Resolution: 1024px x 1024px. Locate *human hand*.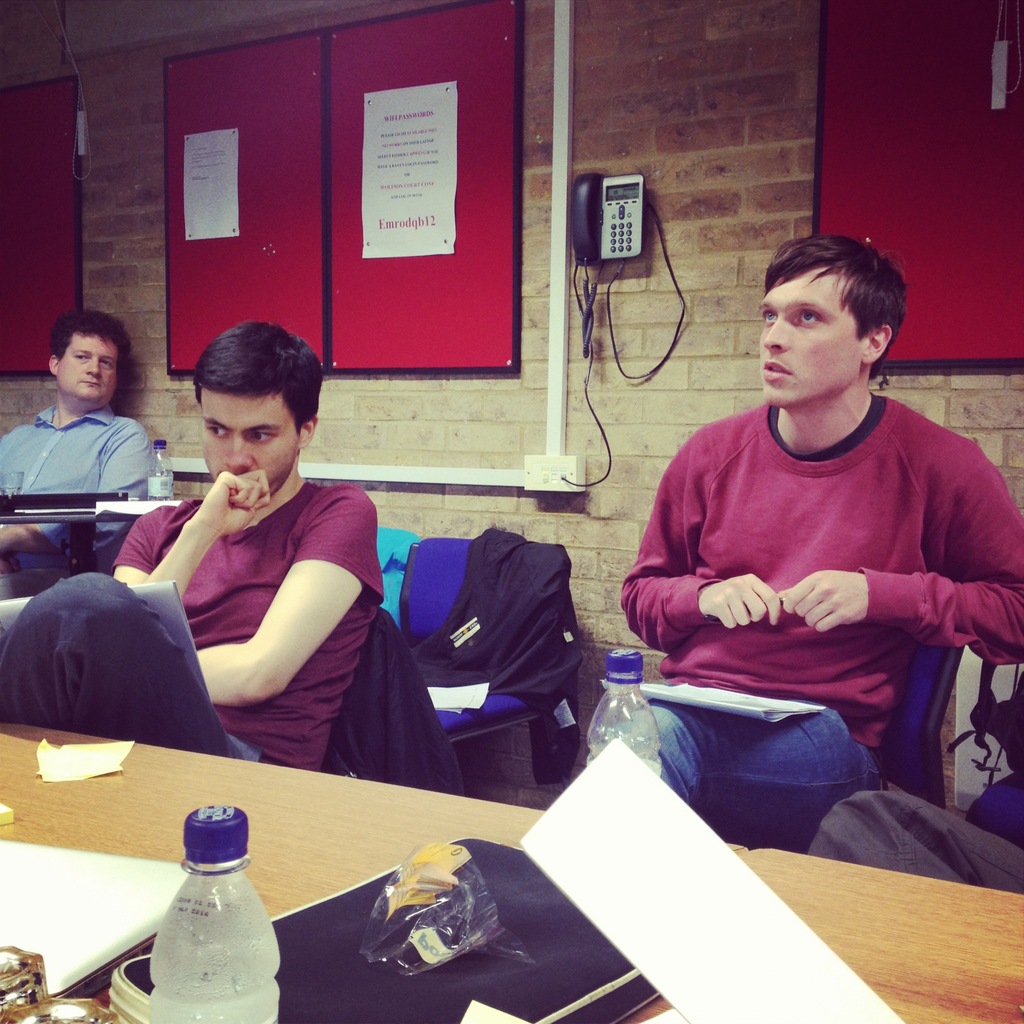
crop(776, 563, 872, 635).
